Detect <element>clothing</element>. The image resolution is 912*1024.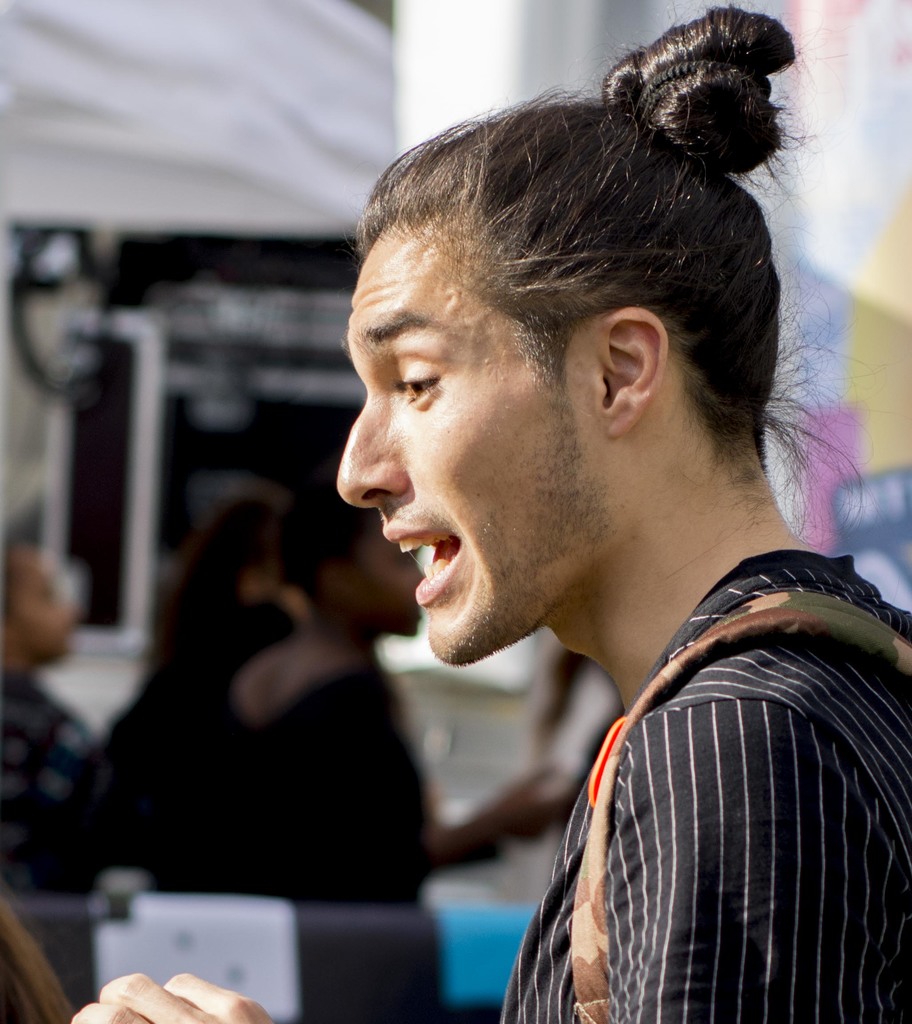
95/607/292/889.
